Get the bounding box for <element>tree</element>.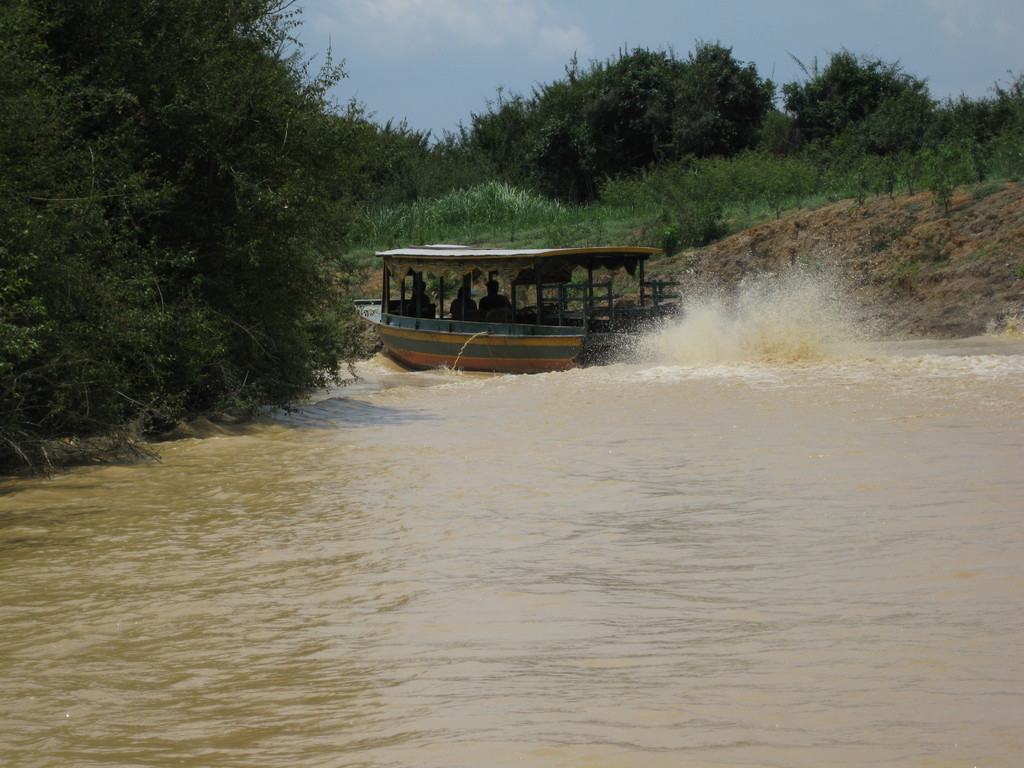
(835, 79, 945, 146).
